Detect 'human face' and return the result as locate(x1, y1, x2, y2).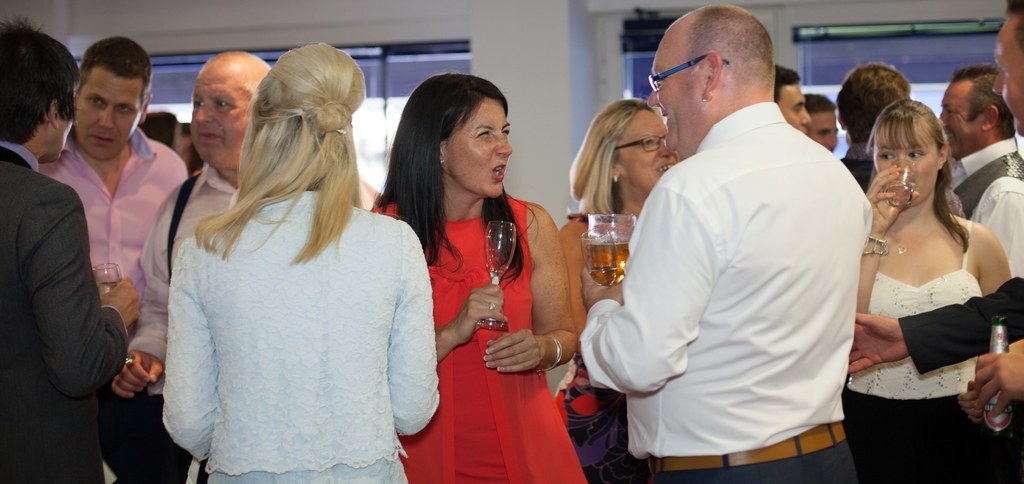
locate(641, 31, 699, 157).
